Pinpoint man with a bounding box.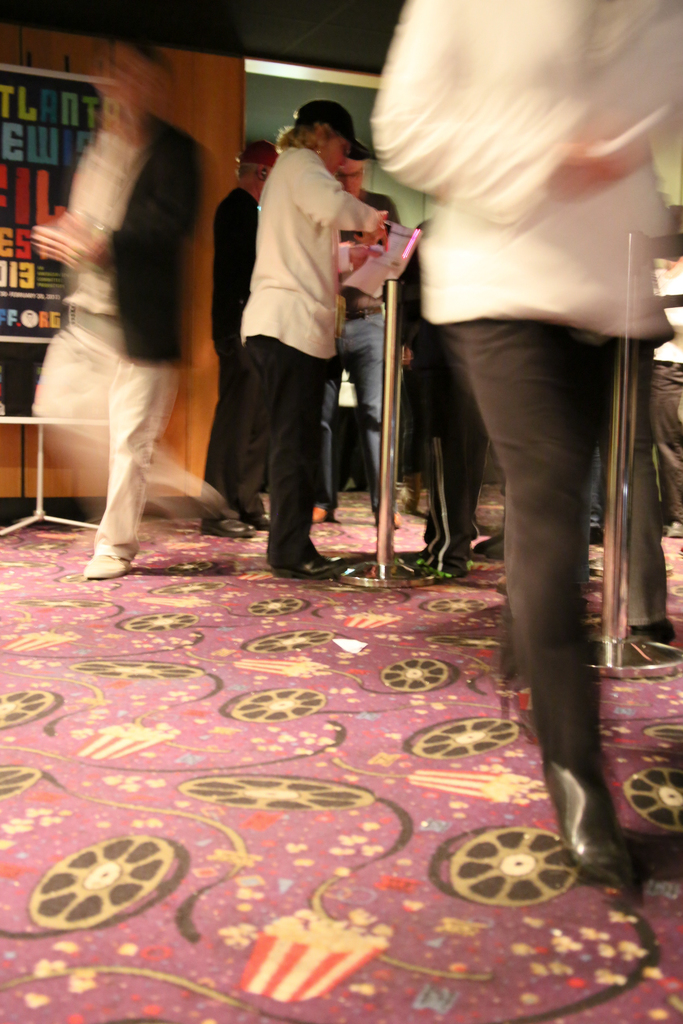
l=312, t=141, r=400, b=520.
